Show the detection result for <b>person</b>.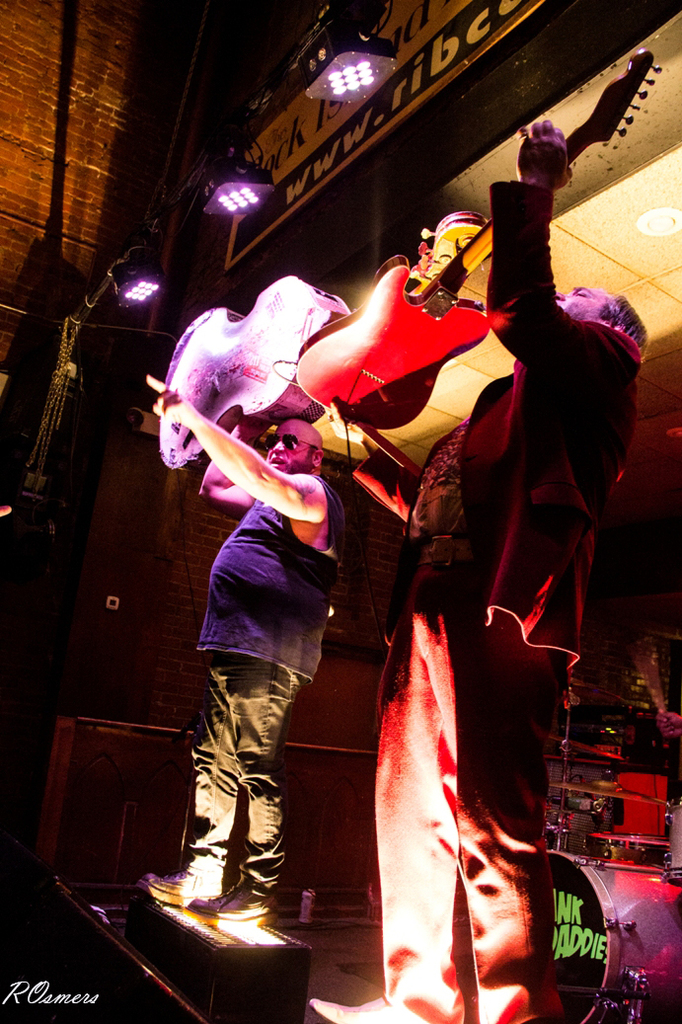
Rect(146, 375, 327, 919).
